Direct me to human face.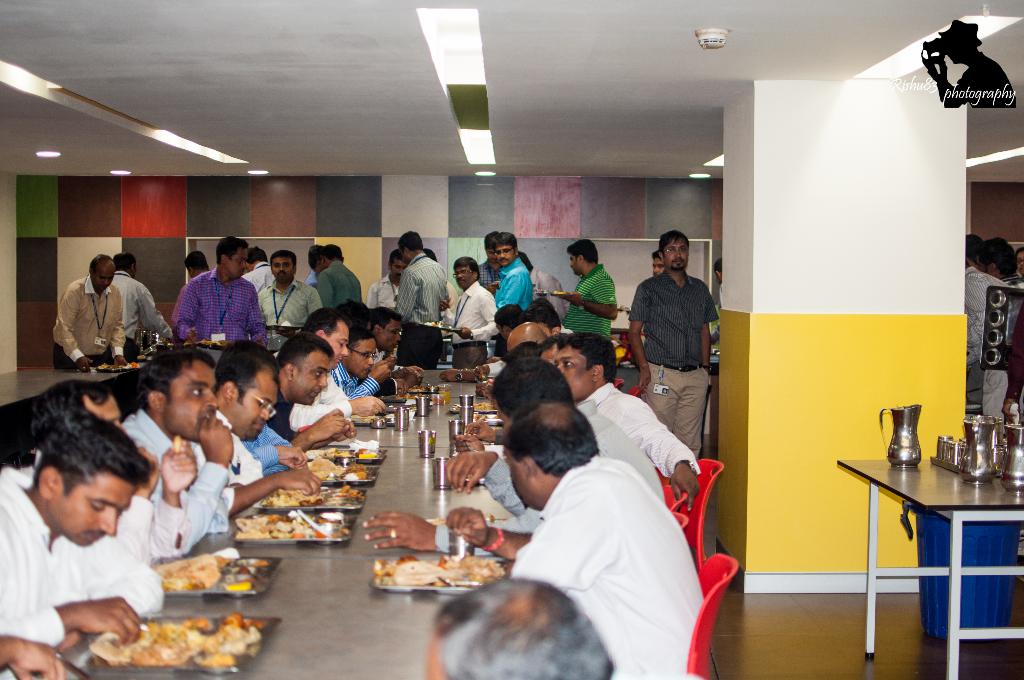
Direction: (x1=164, y1=365, x2=220, y2=444).
